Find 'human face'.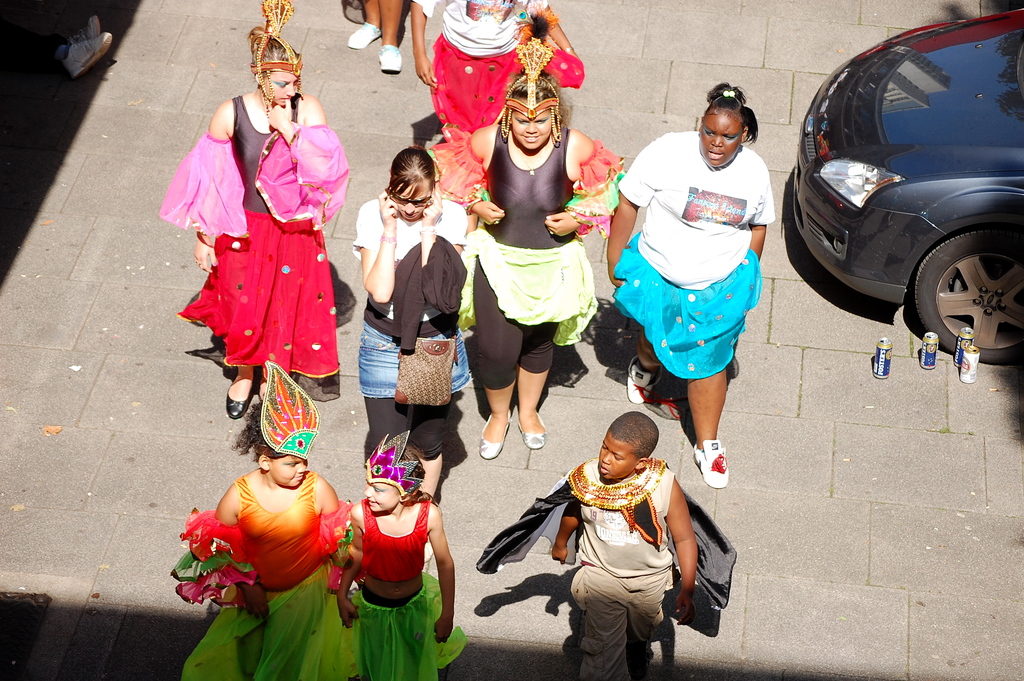
[397, 184, 429, 220].
